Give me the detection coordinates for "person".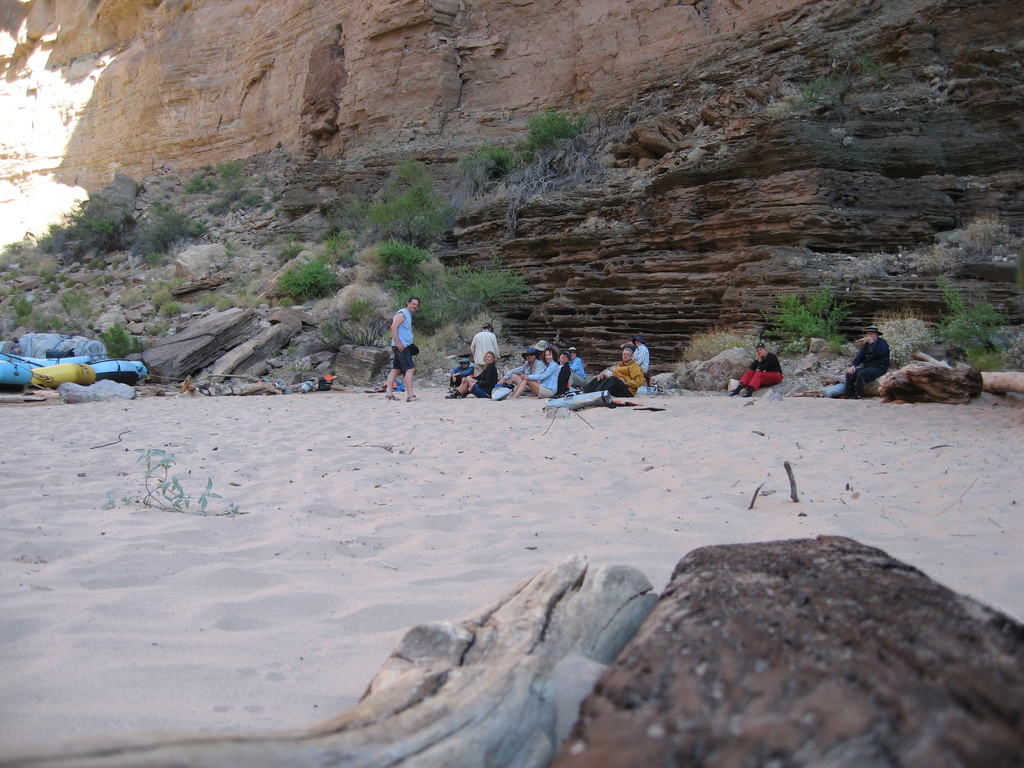
<bbox>845, 327, 890, 396</bbox>.
